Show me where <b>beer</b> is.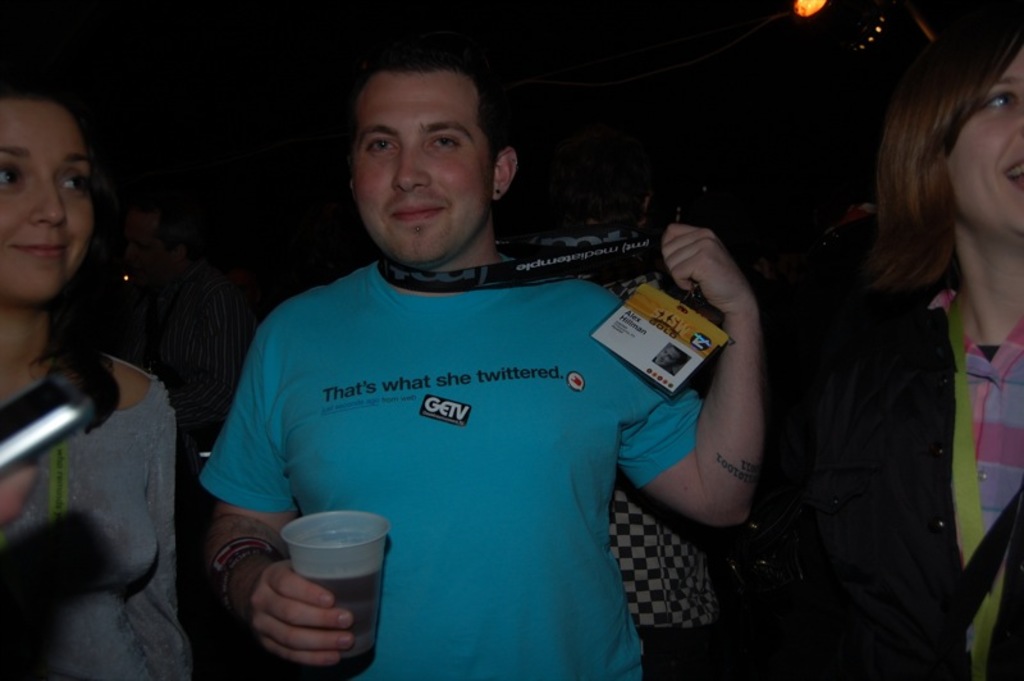
<b>beer</b> is at 301:550:388:657.
